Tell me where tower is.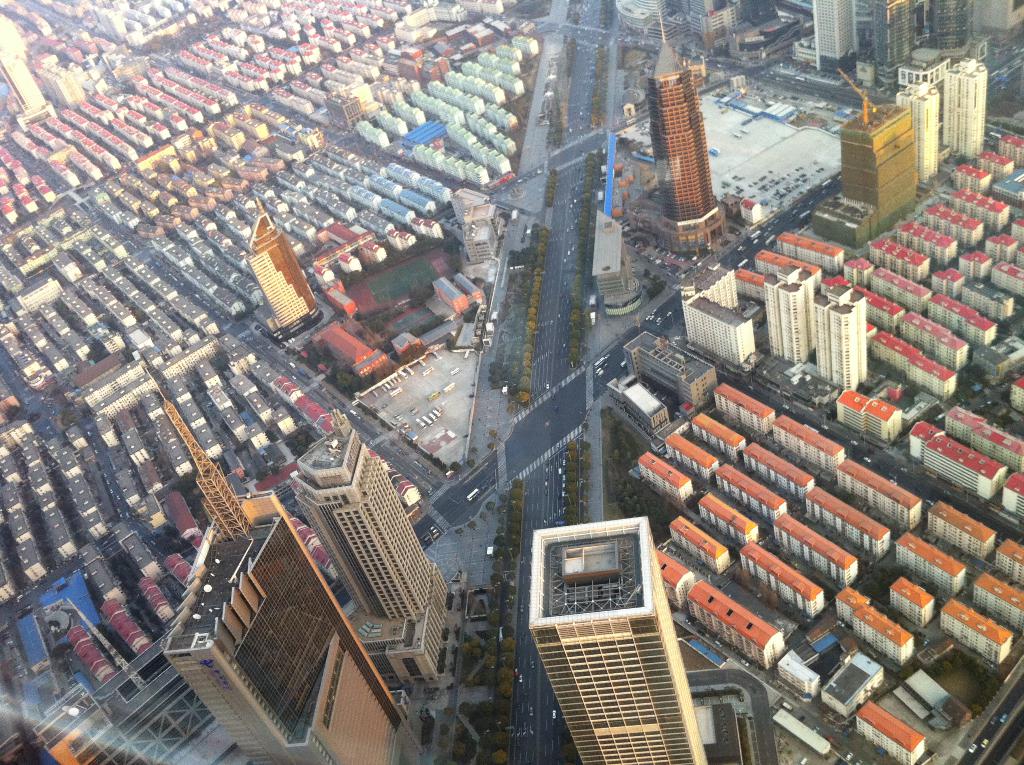
tower is at (521, 510, 709, 764).
